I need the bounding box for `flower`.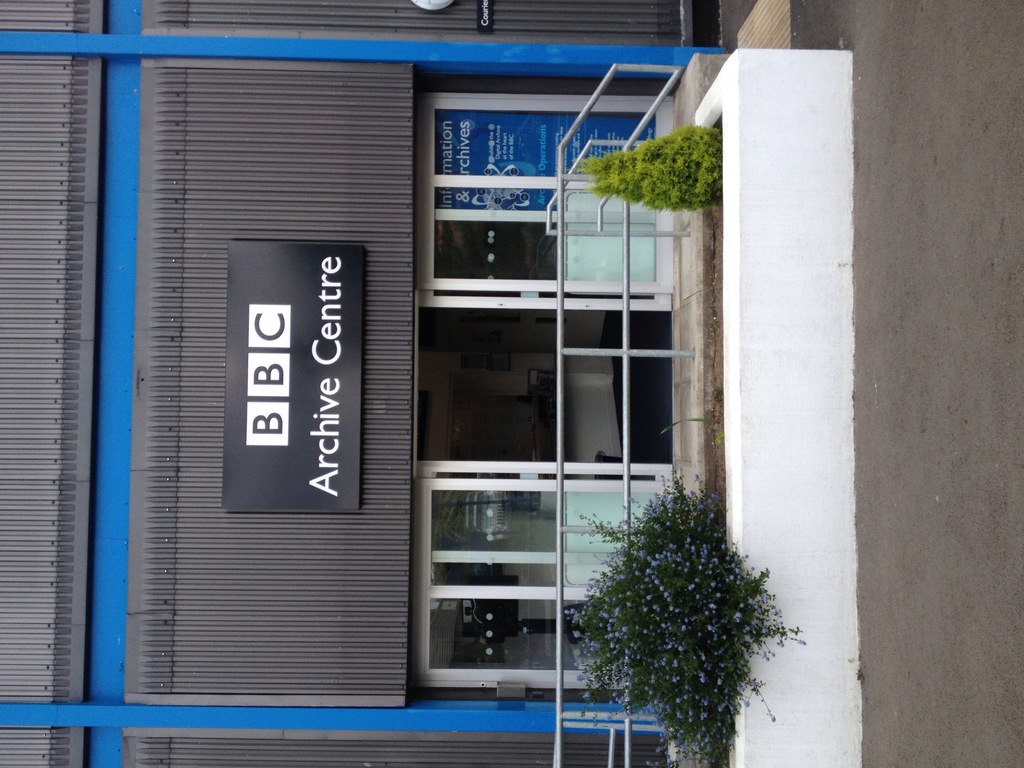
Here it is: crop(563, 475, 806, 767).
